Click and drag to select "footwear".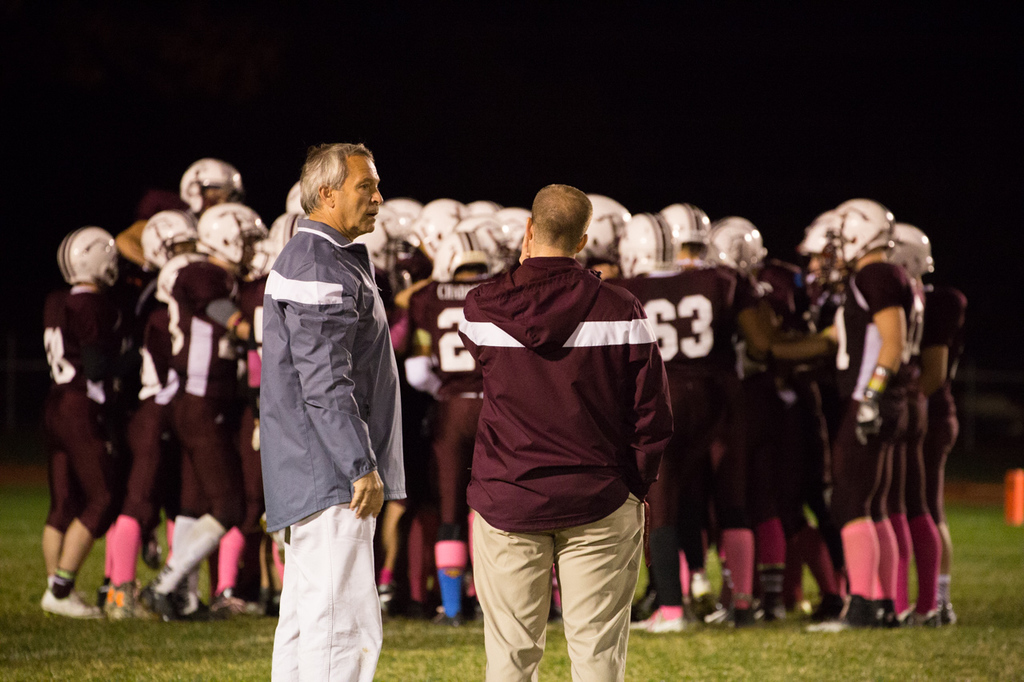
Selection: [38,590,92,608].
